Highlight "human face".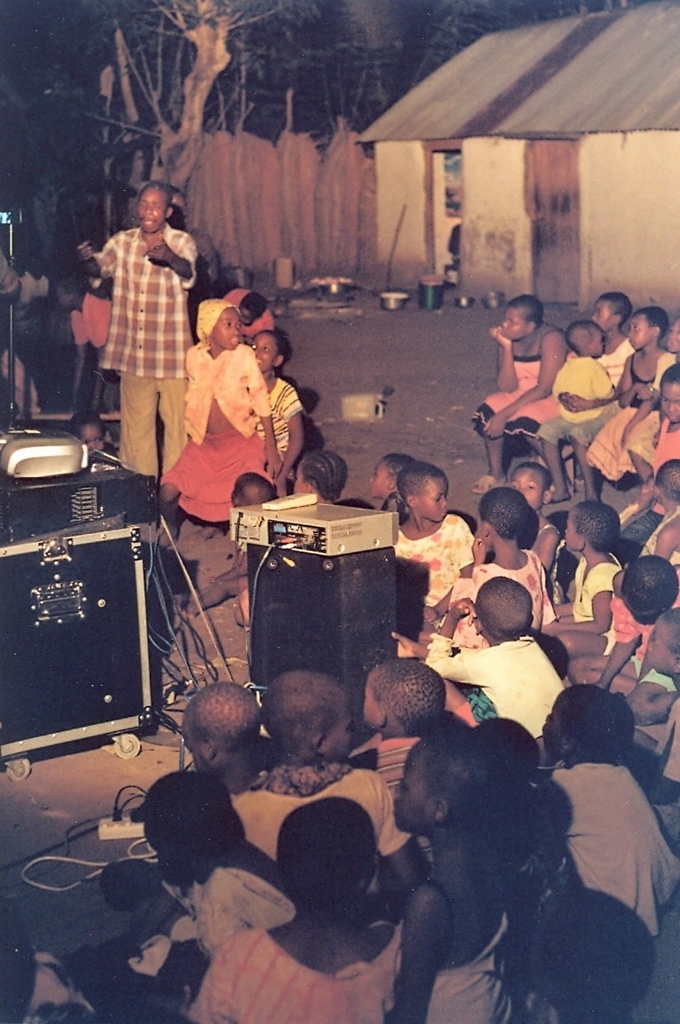
Highlighted region: <bbox>314, 703, 357, 753</bbox>.
